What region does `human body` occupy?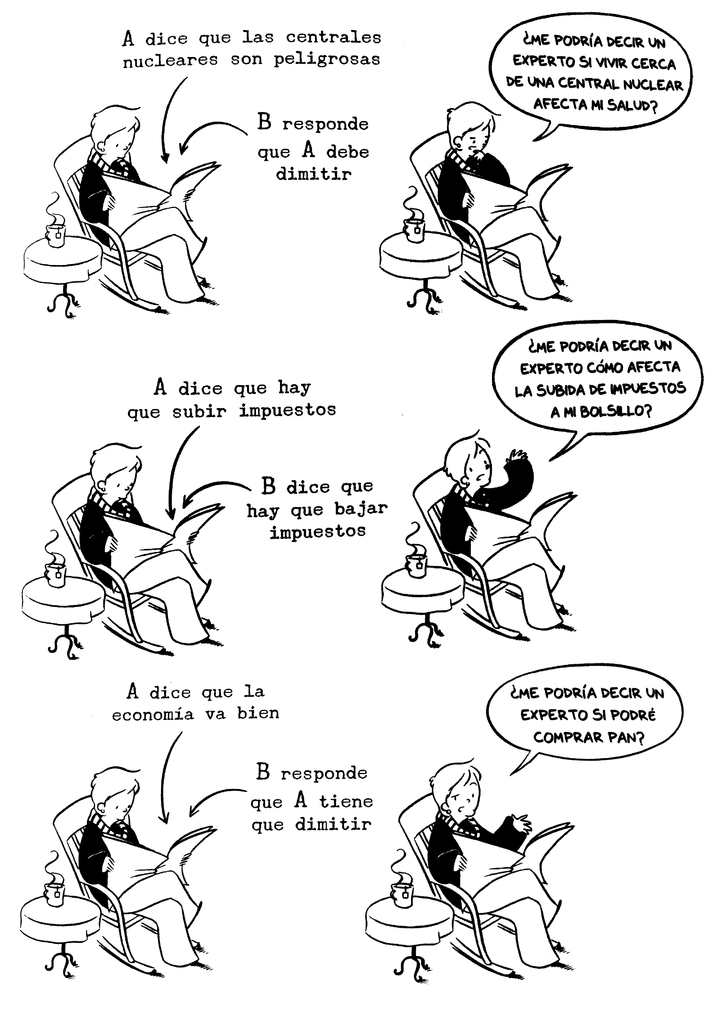
box(415, 428, 557, 628).
